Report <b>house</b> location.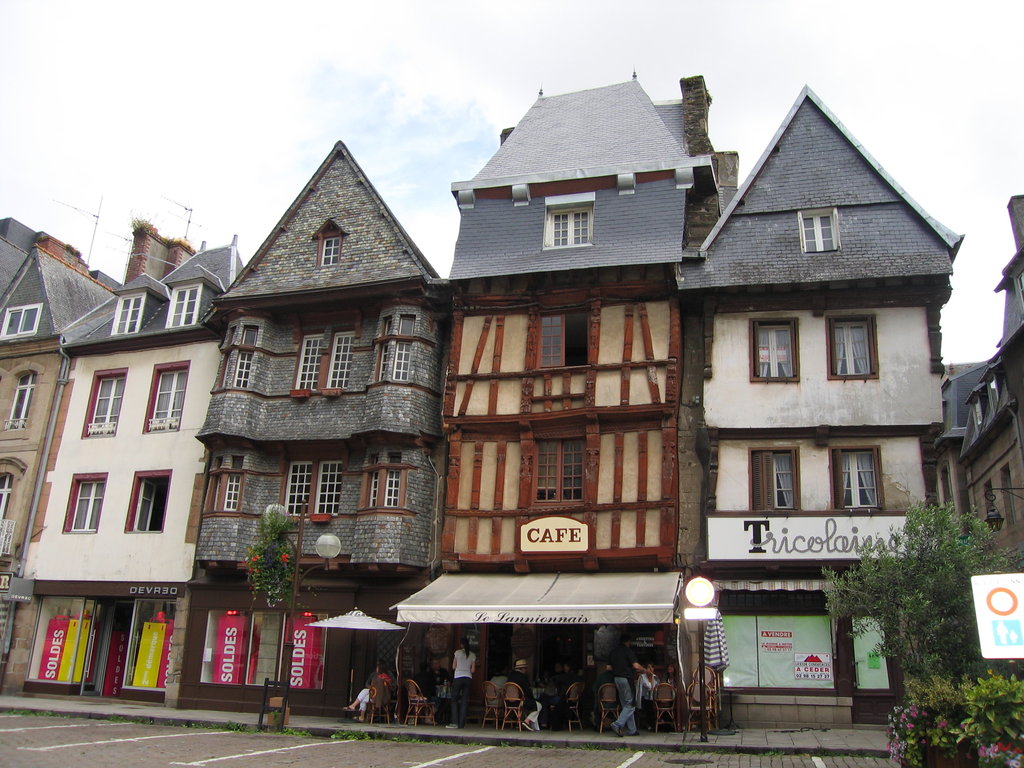
Report: [181,139,444,714].
